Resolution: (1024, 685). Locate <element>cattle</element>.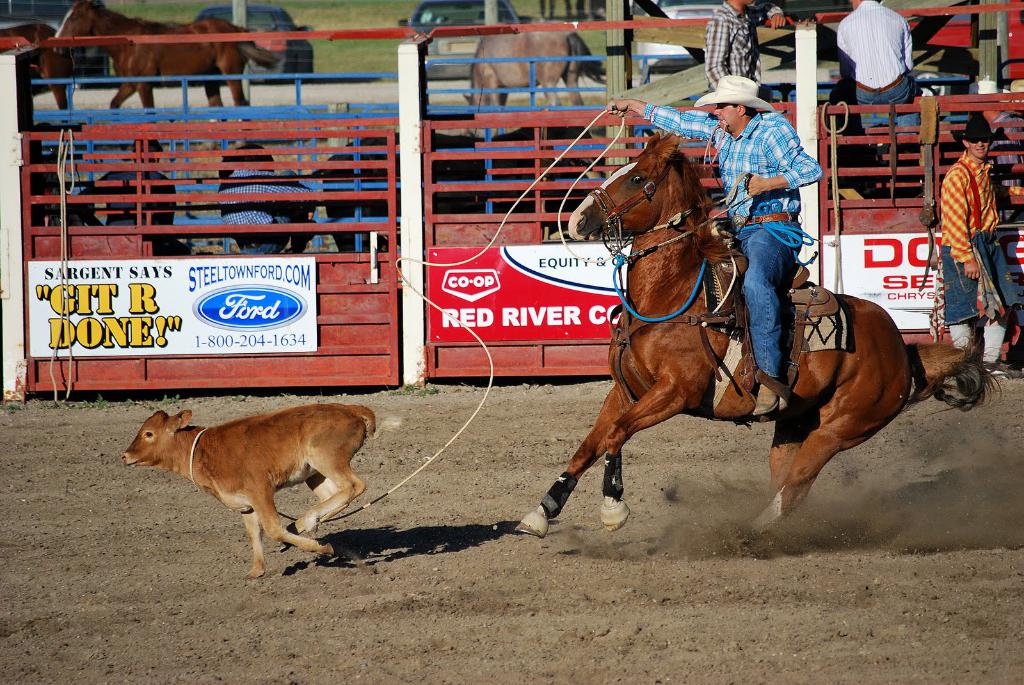
<box>115,395,395,582</box>.
